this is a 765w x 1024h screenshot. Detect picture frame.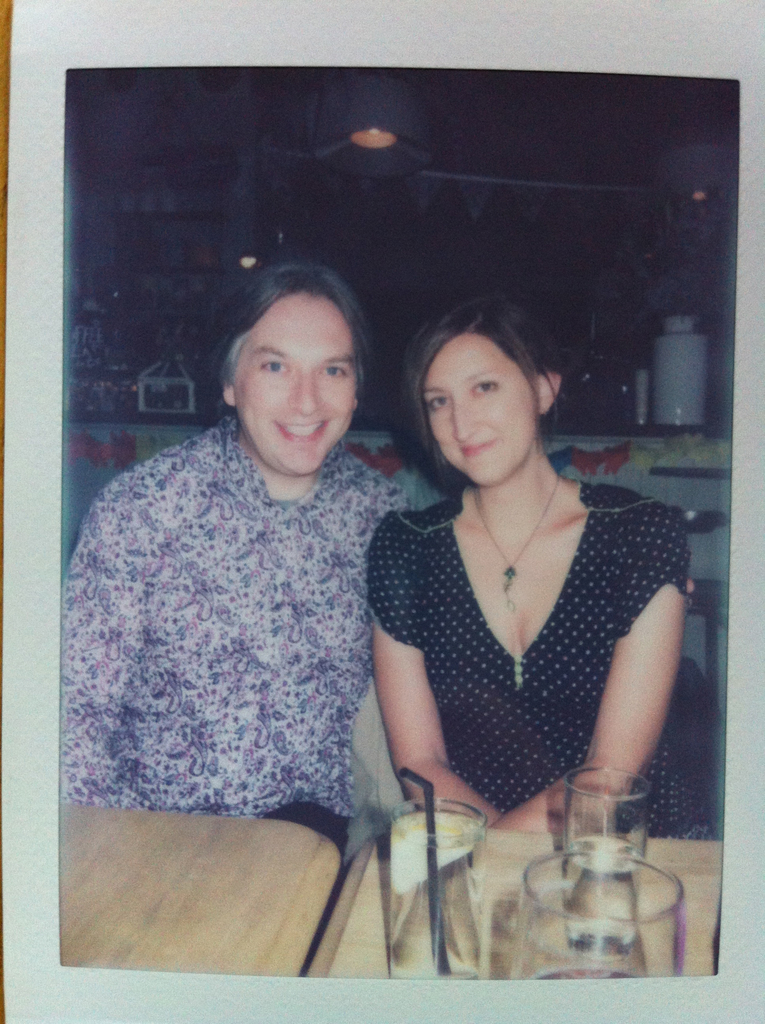
0, 1, 764, 1023.
